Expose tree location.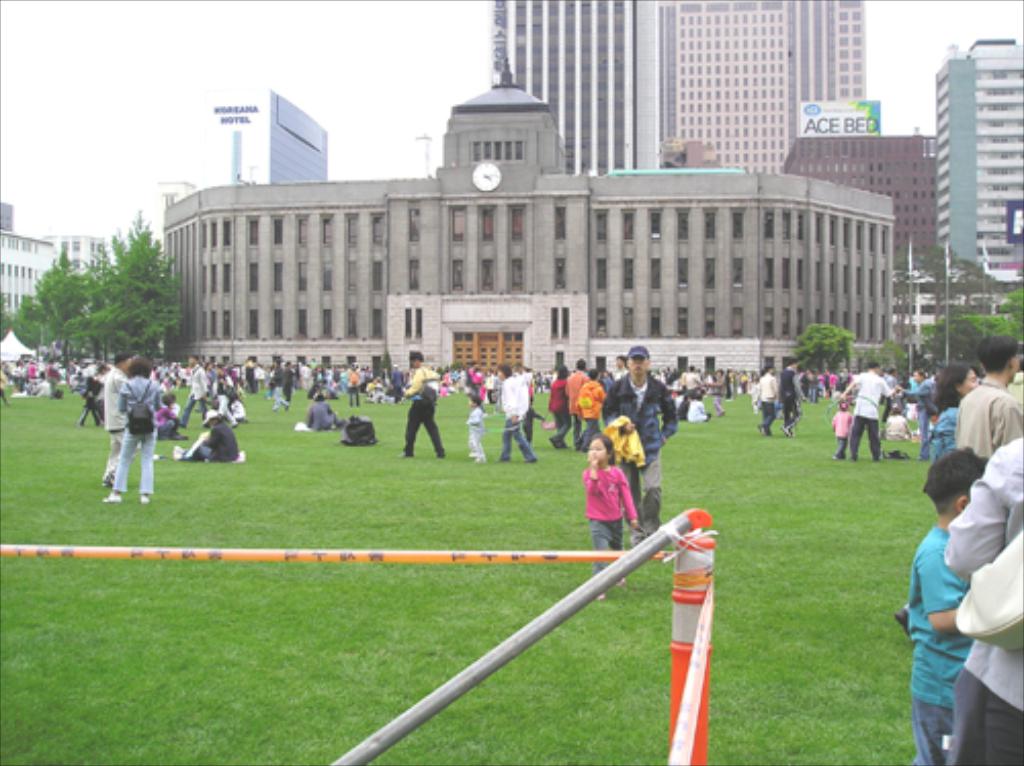
Exposed at 797/320/858/381.
